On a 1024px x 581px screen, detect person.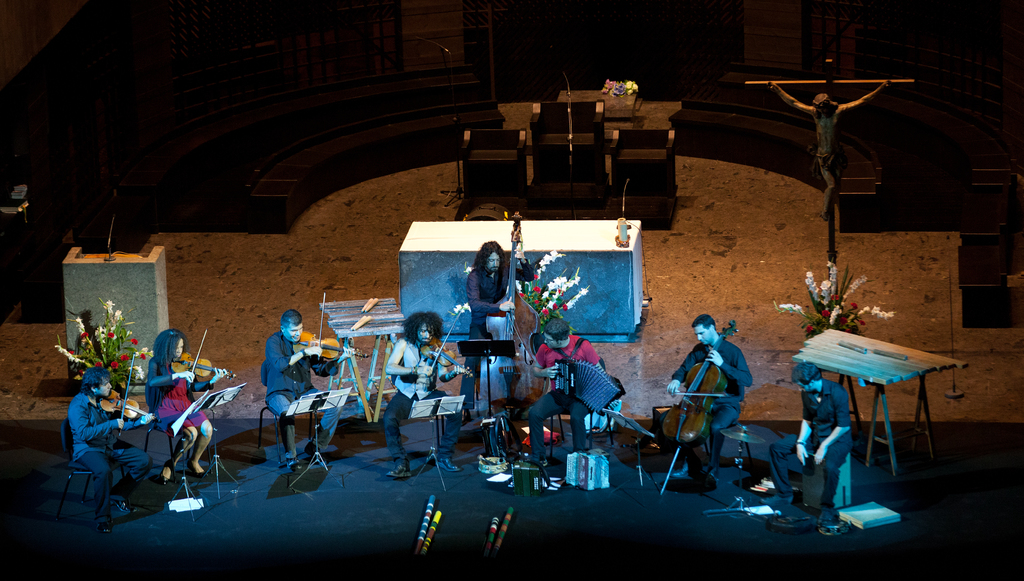
459 240 534 424.
